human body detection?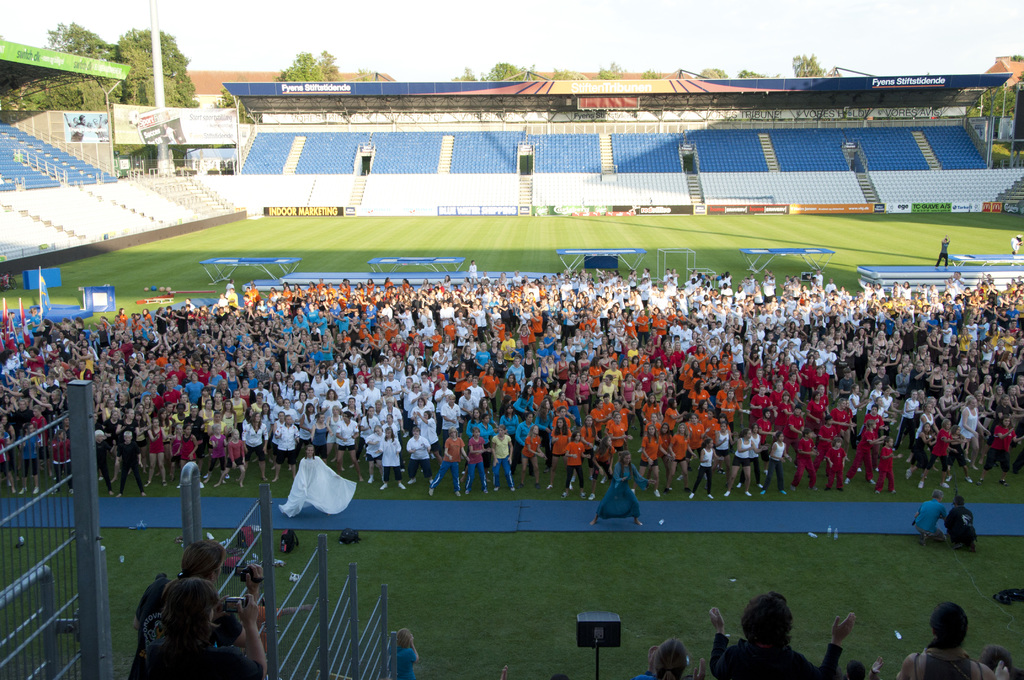
[left=905, top=350, right=916, bottom=368]
